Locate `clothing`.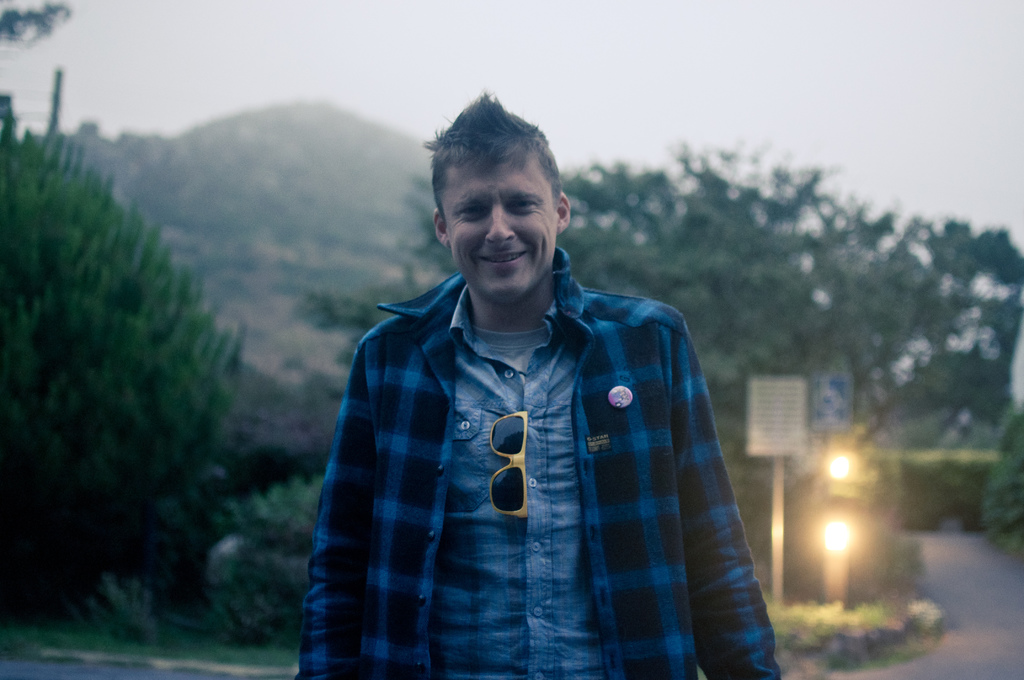
Bounding box: 430,285,605,679.
